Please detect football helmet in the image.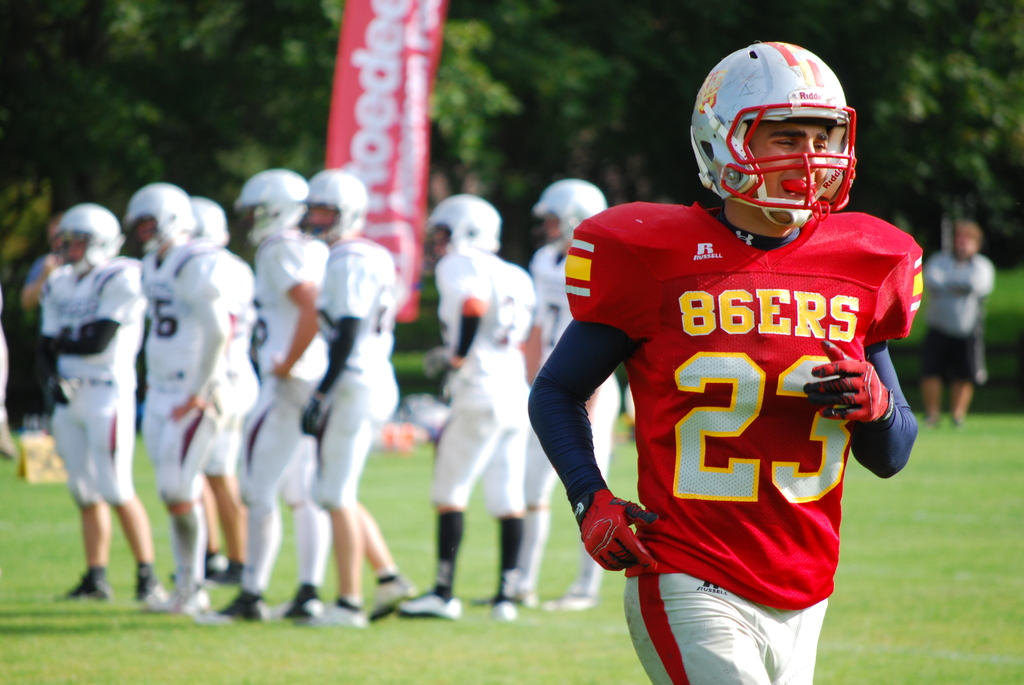
(192,196,226,248).
